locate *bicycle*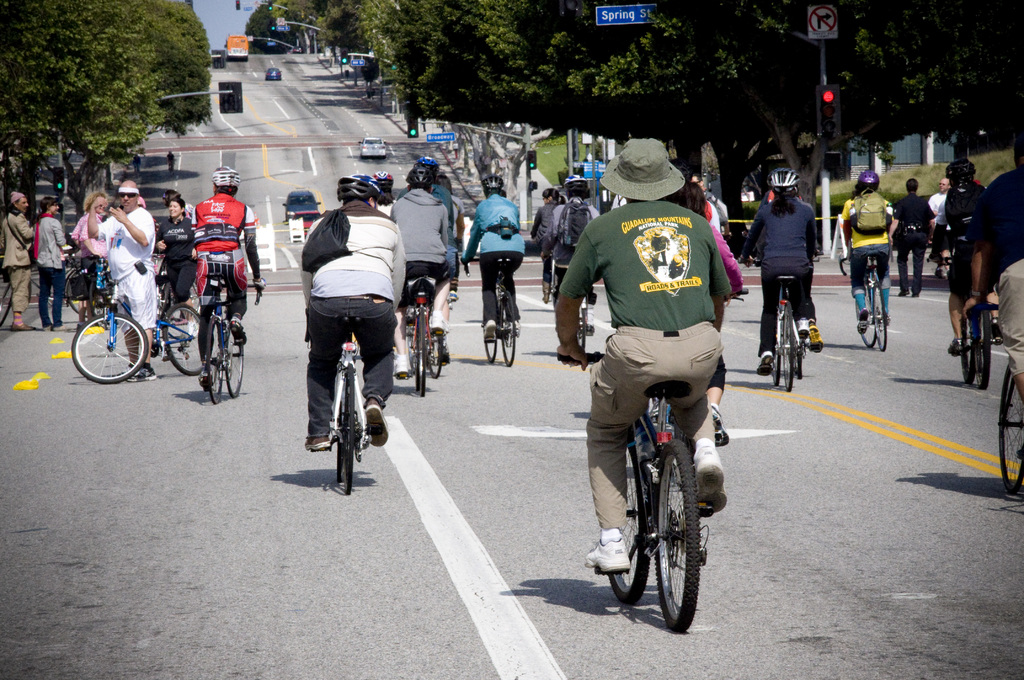
crop(652, 289, 748, 432)
